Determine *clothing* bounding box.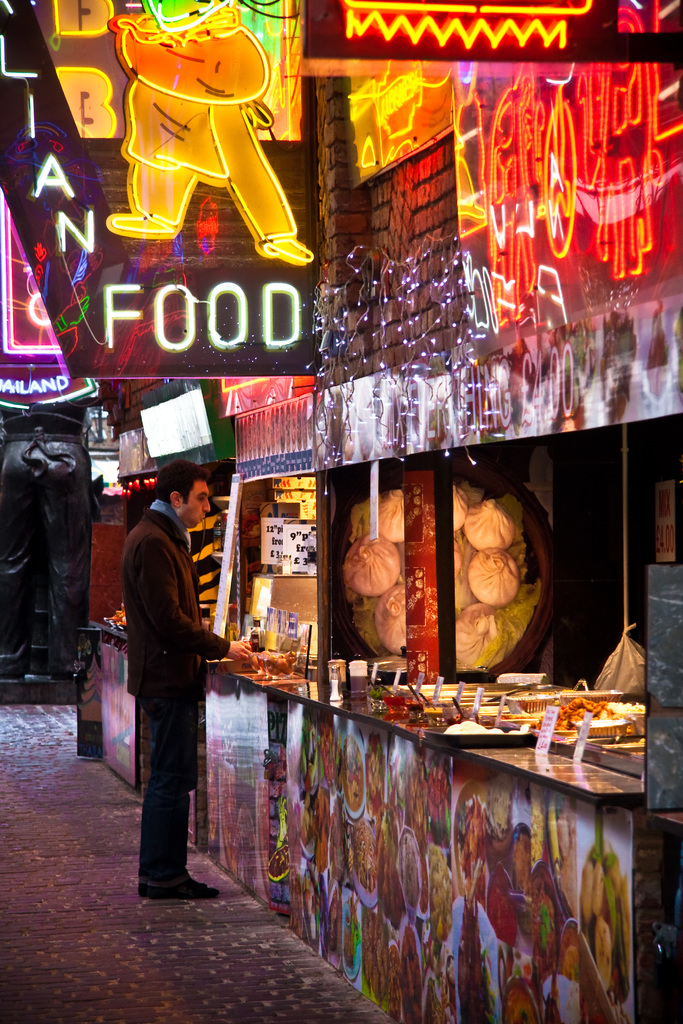
Determined: <box>119,497,227,879</box>.
